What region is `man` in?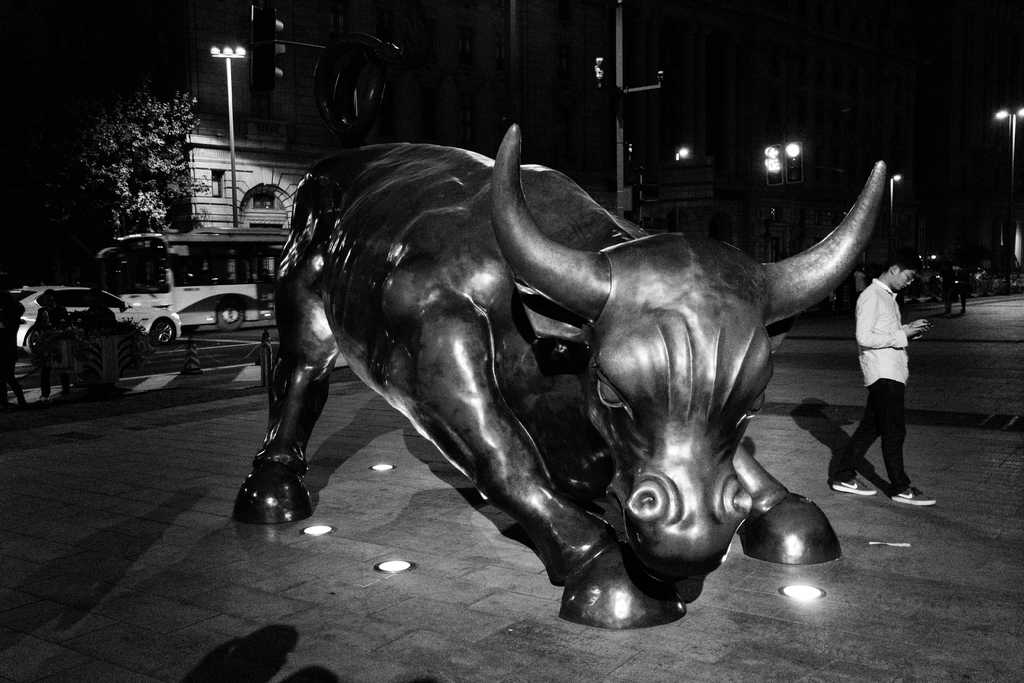
locate(86, 284, 115, 318).
